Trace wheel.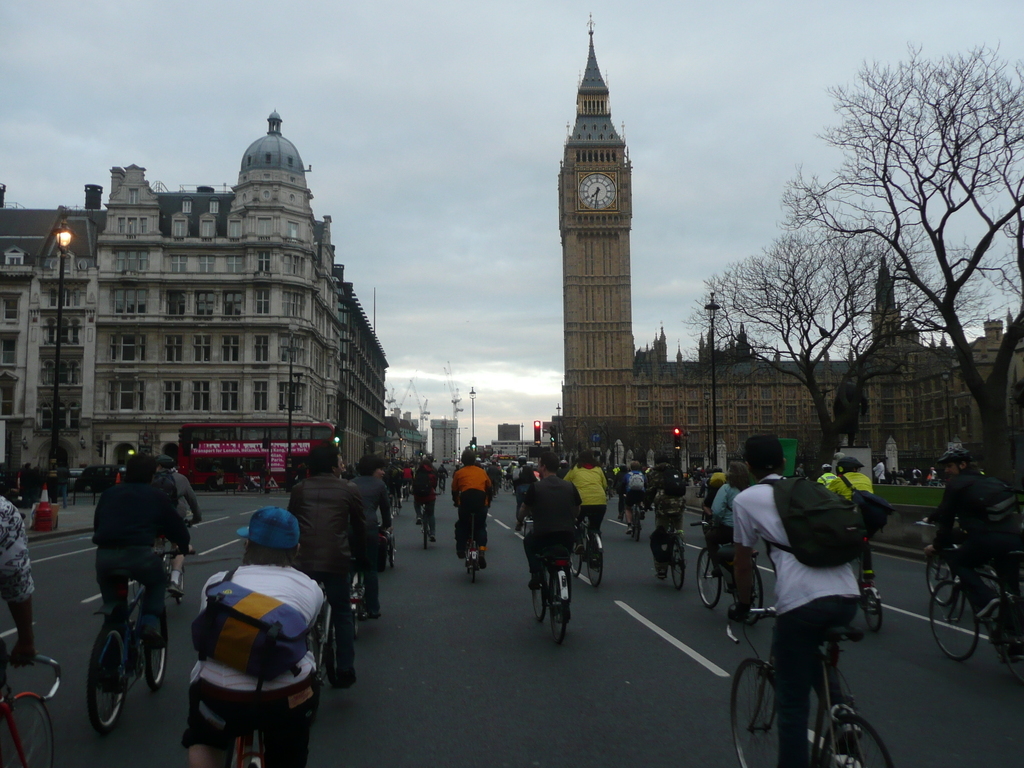
Traced to [569, 540, 584, 575].
